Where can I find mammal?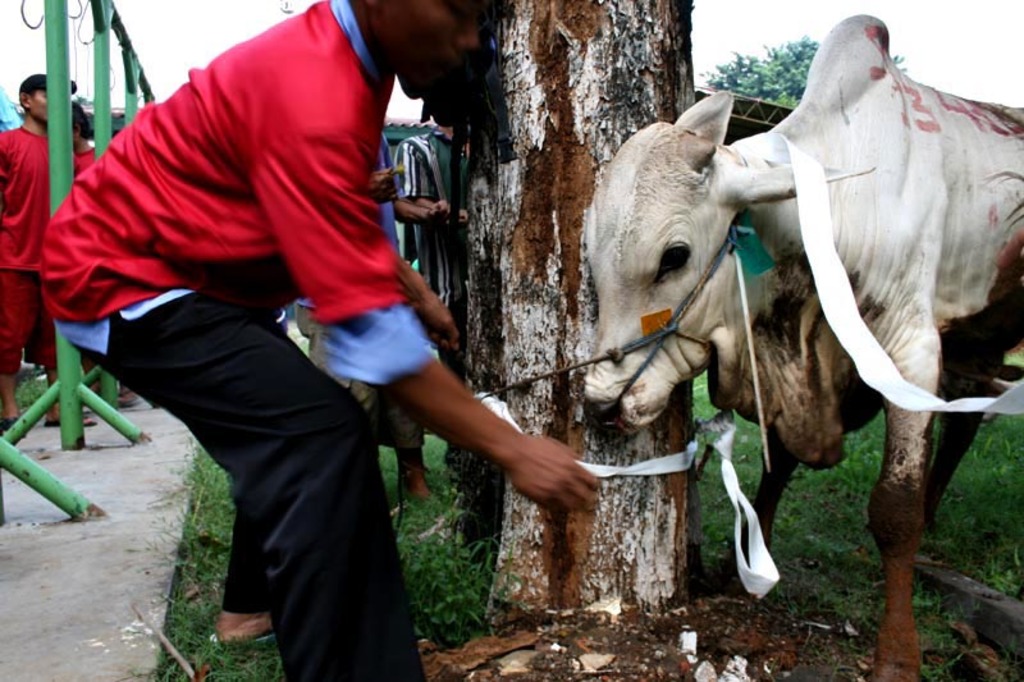
You can find it at [x1=64, y1=99, x2=132, y2=412].
